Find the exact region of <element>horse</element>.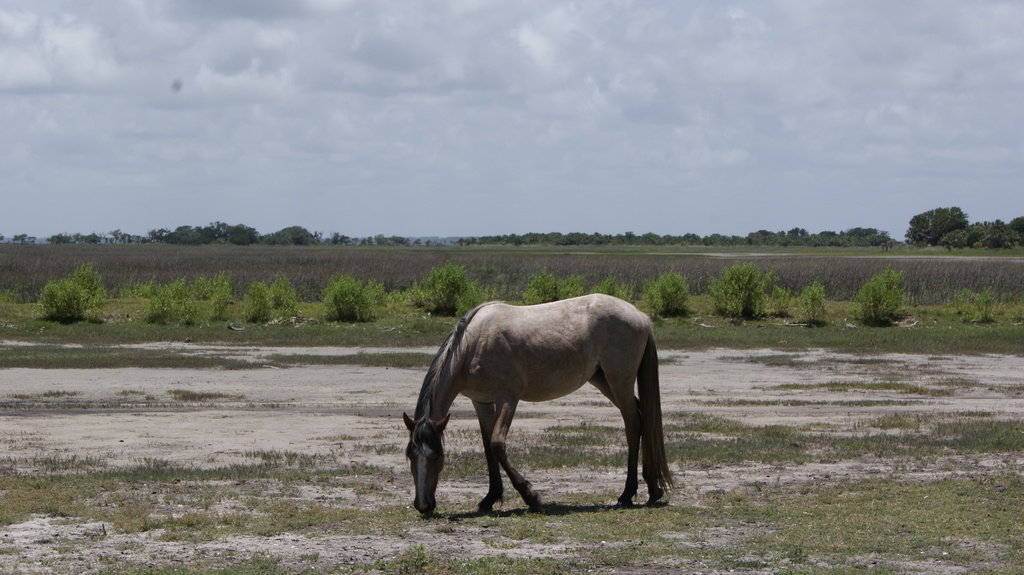
Exact region: {"x1": 404, "y1": 293, "x2": 677, "y2": 514}.
